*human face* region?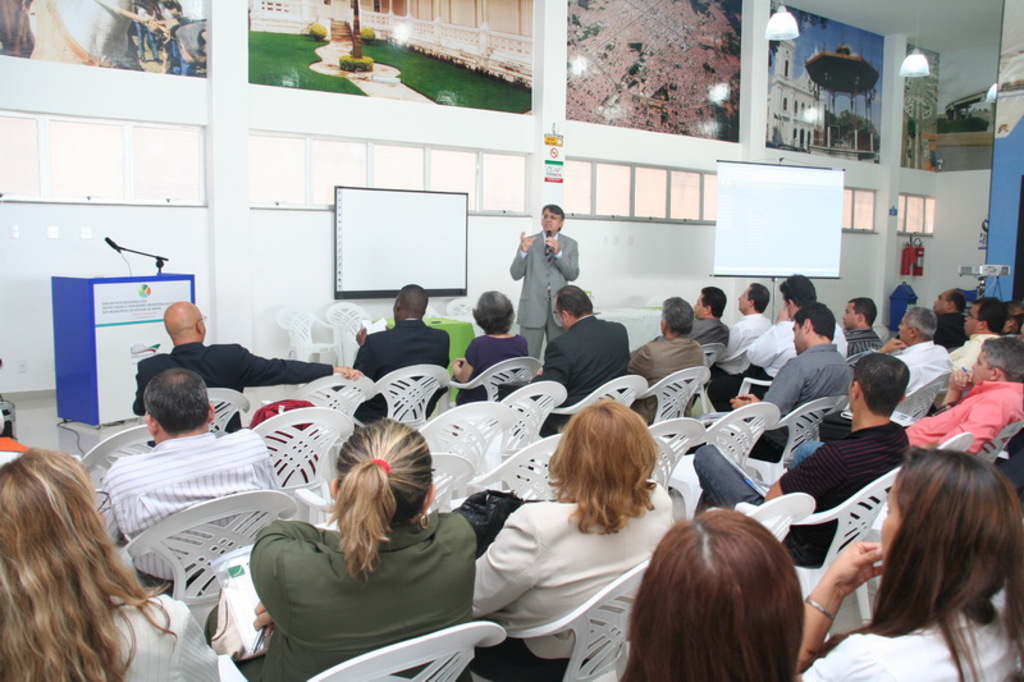
BBox(963, 303, 980, 337)
